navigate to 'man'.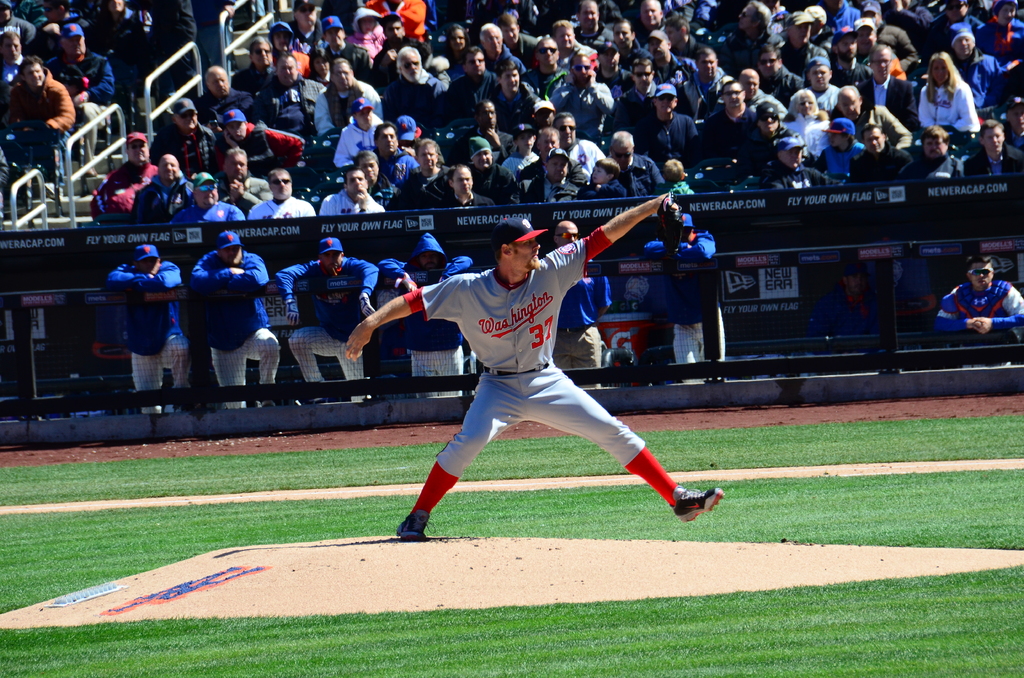
Navigation target: (274, 234, 382, 405).
